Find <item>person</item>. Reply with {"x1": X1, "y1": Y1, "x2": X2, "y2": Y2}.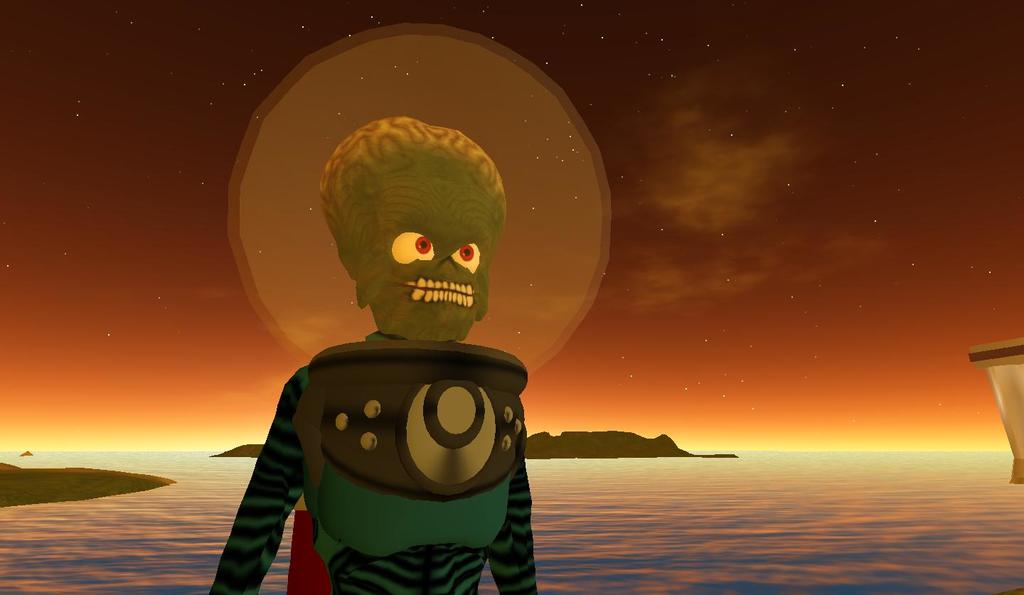
{"x1": 209, "y1": 124, "x2": 552, "y2": 591}.
